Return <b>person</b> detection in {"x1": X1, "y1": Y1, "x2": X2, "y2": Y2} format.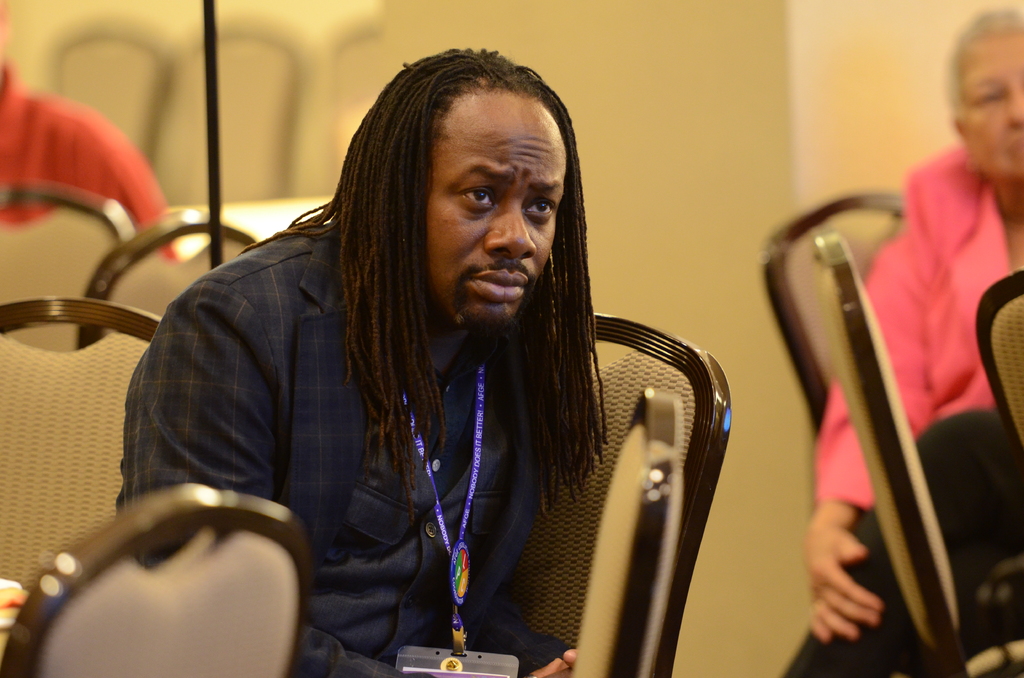
{"x1": 0, "y1": 4, "x2": 183, "y2": 263}.
